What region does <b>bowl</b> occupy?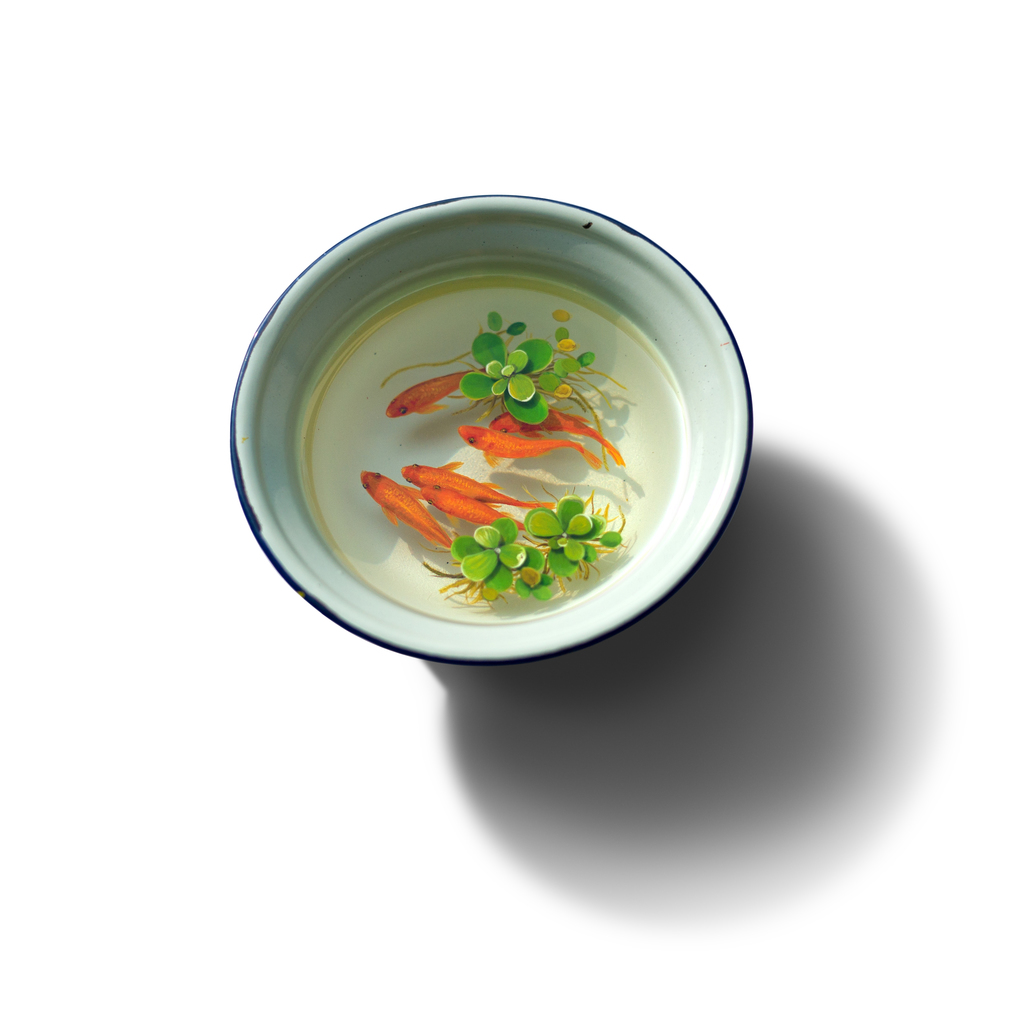
210,184,790,671.
